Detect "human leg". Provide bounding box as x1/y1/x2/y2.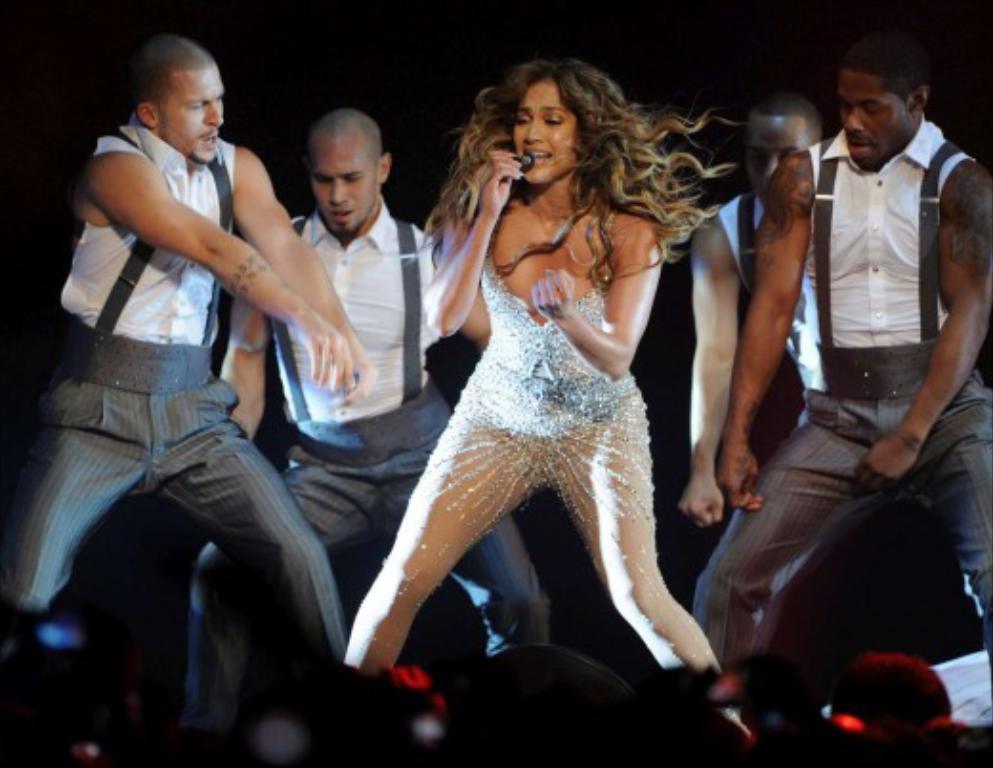
558/382/750/736.
